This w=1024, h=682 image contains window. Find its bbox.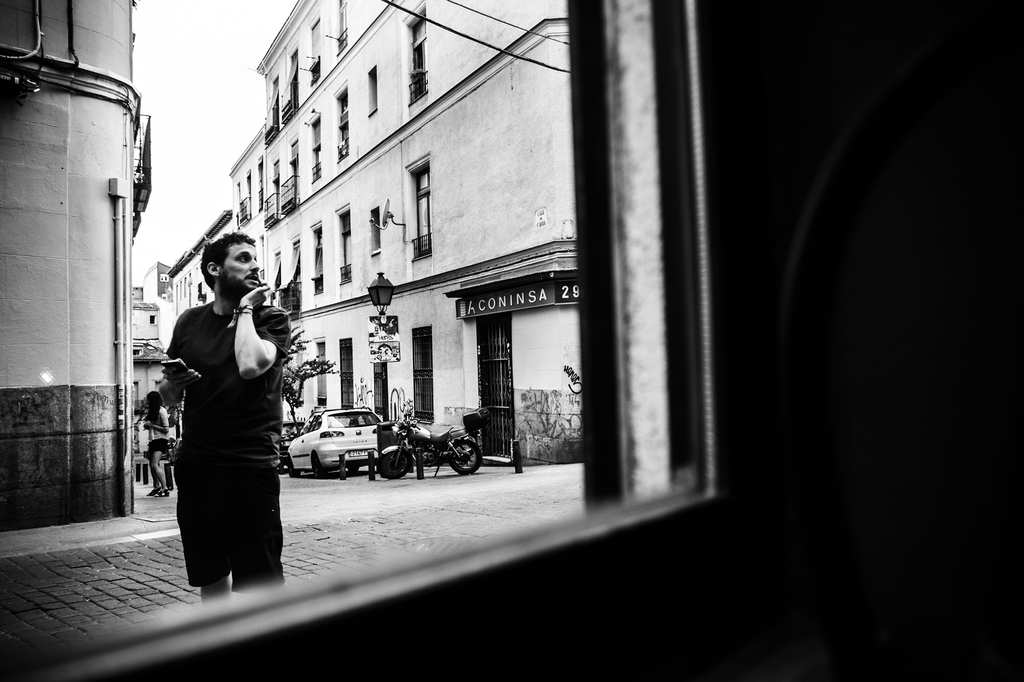
detection(333, 0, 350, 54).
